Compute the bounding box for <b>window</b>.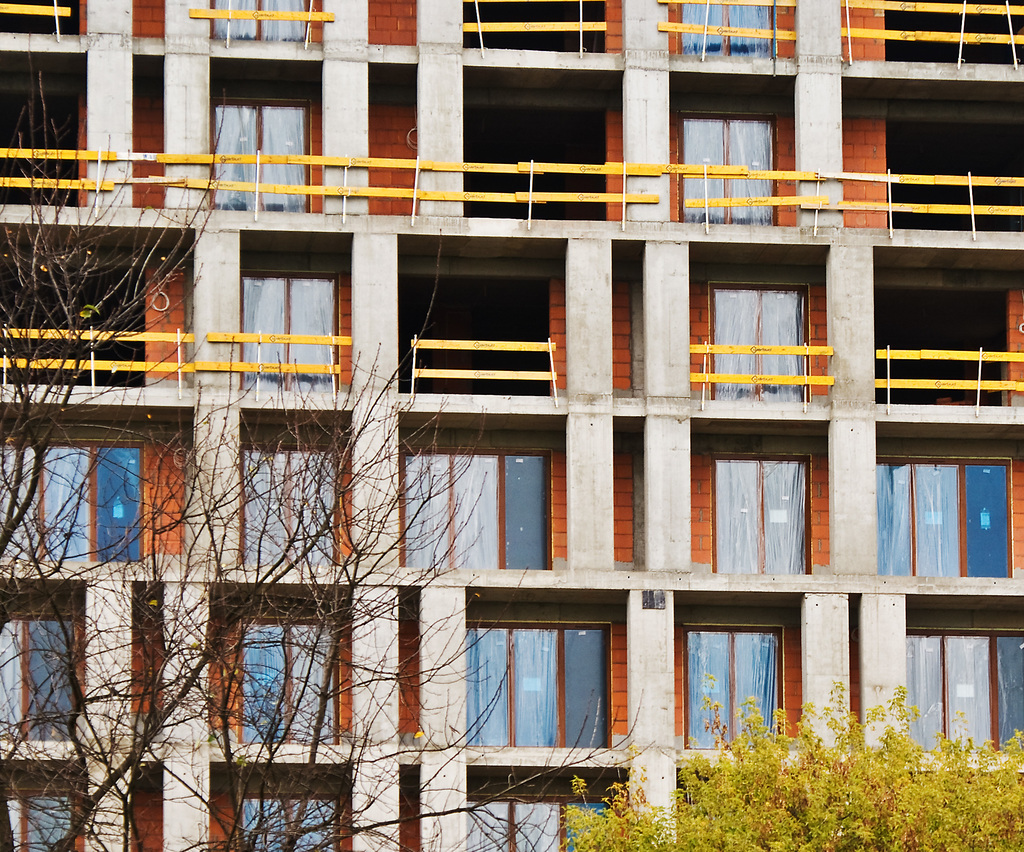
<bbox>203, 0, 321, 35</bbox>.
